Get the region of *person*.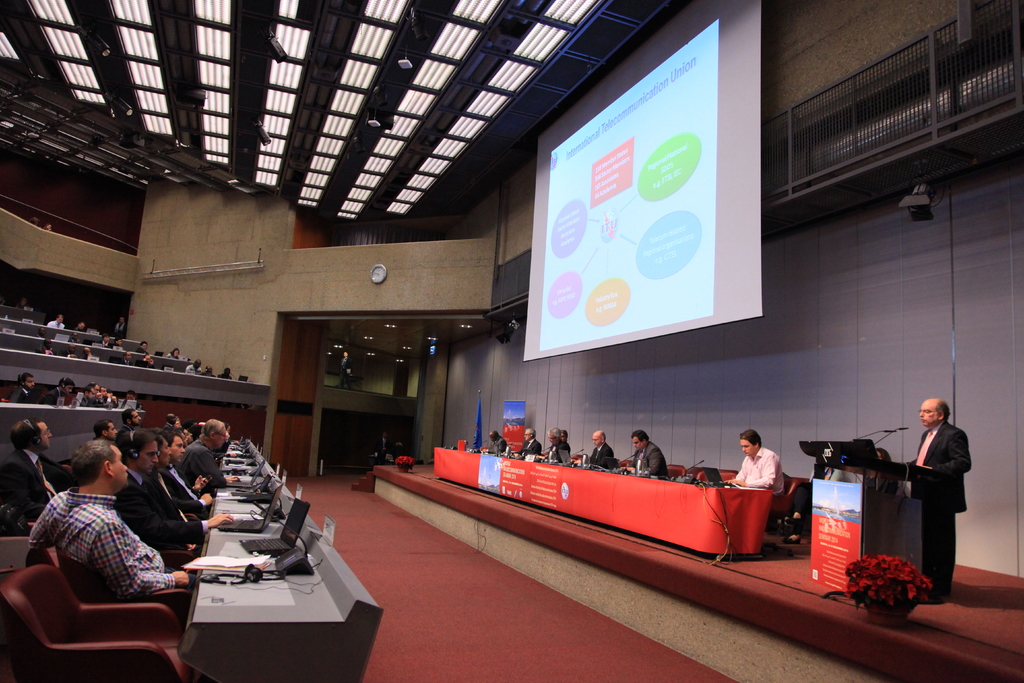
crop(113, 337, 126, 350).
